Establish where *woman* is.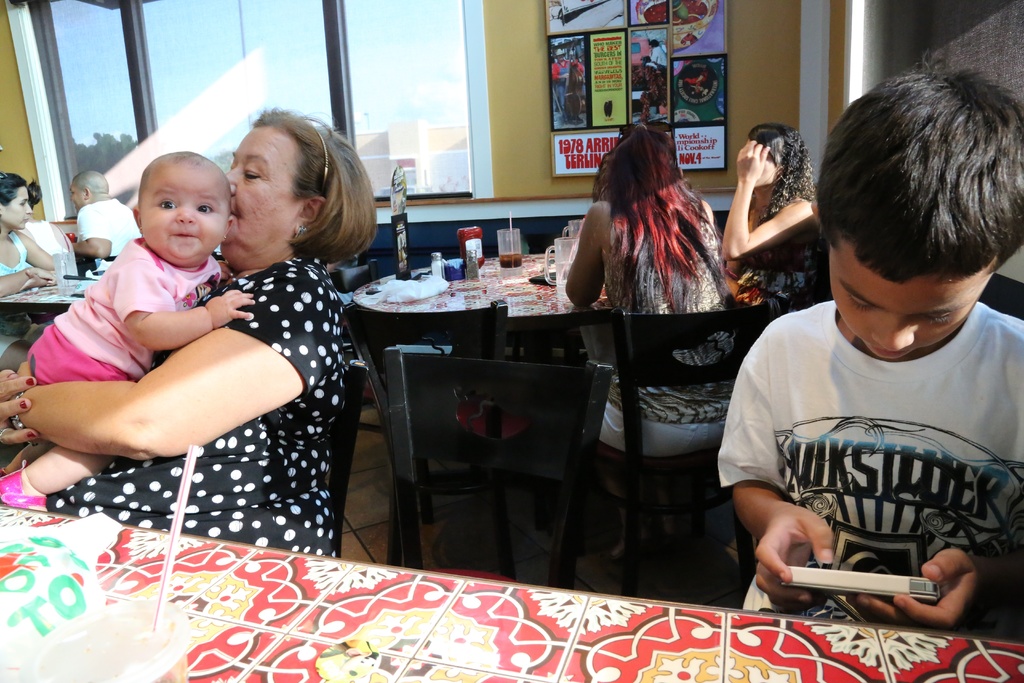
Established at rect(22, 182, 74, 253).
